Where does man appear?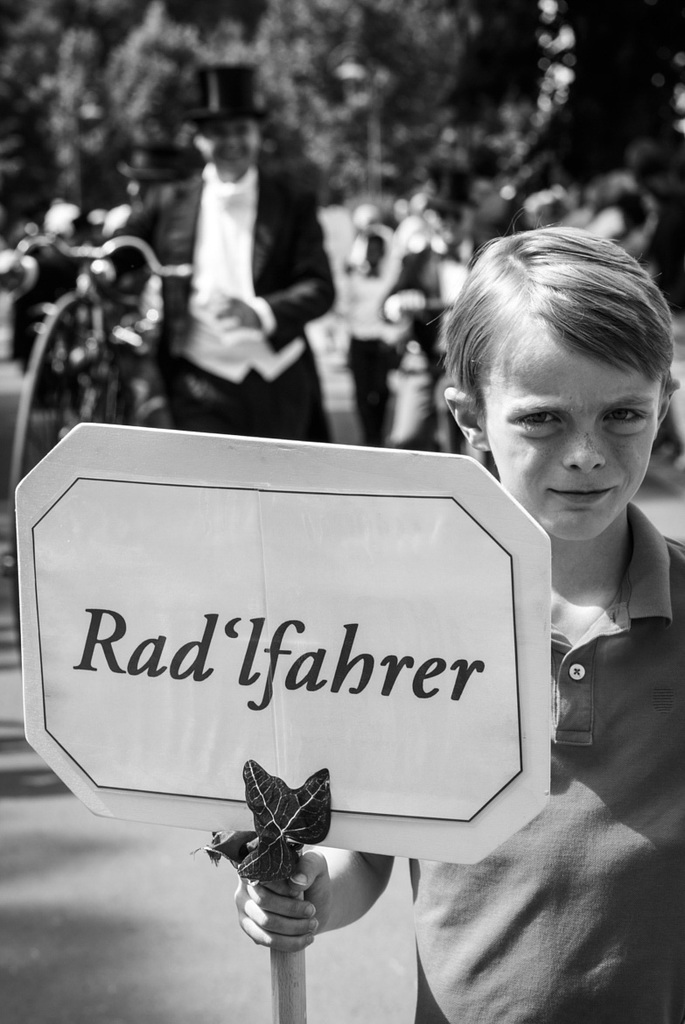
Appears at pyautogui.locateOnScreen(353, 236, 421, 459).
